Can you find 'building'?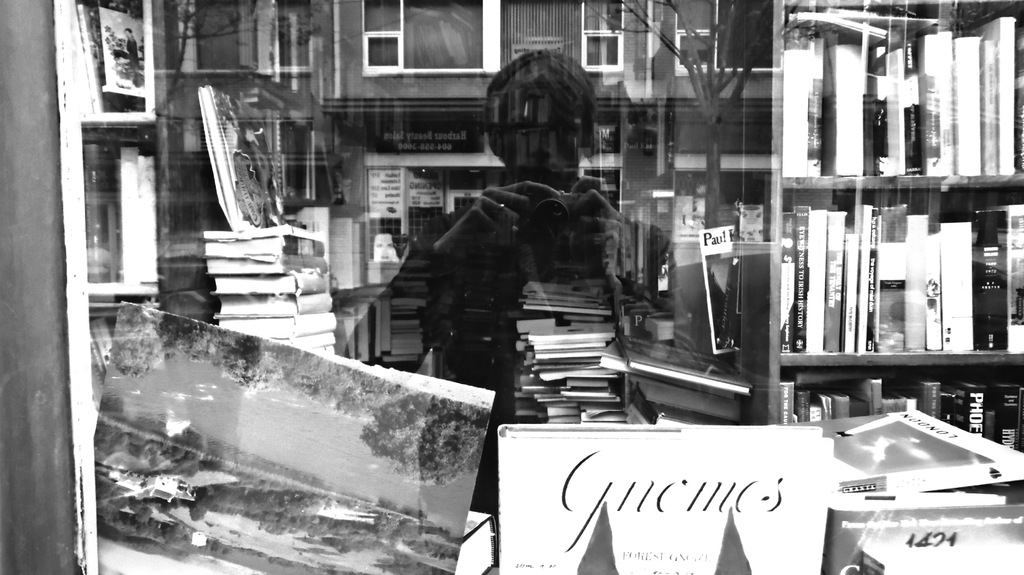
Yes, bounding box: select_region(0, 0, 1023, 574).
